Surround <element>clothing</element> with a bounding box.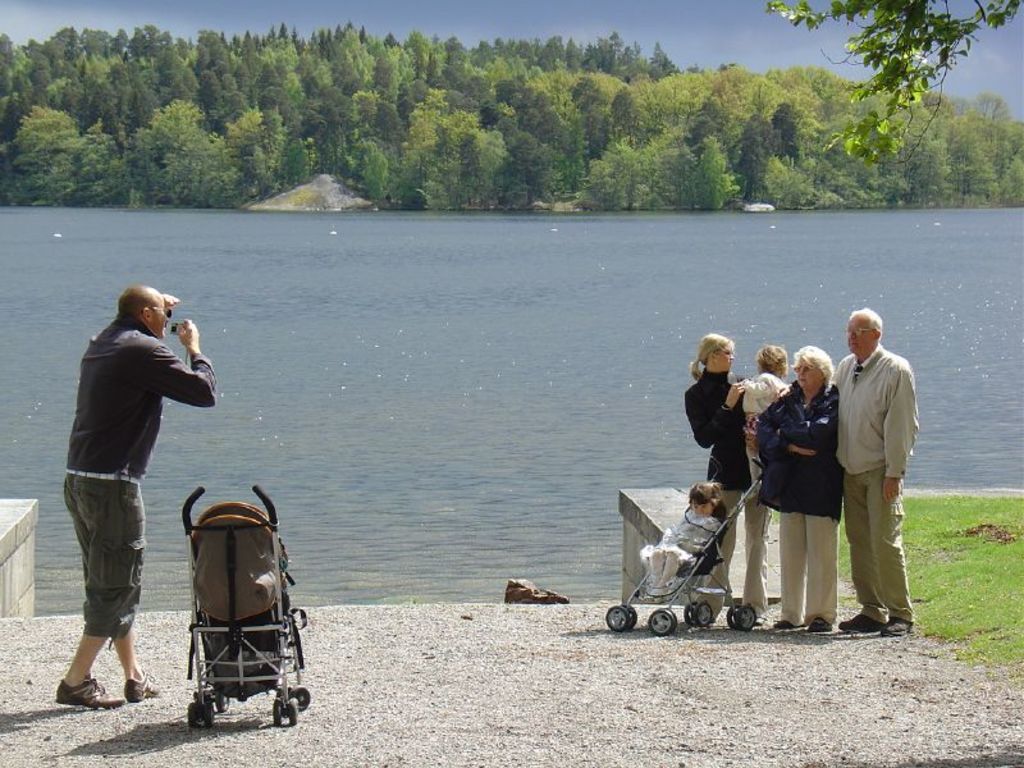
{"left": 740, "top": 371, "right": 787, "bottom": 454}.
